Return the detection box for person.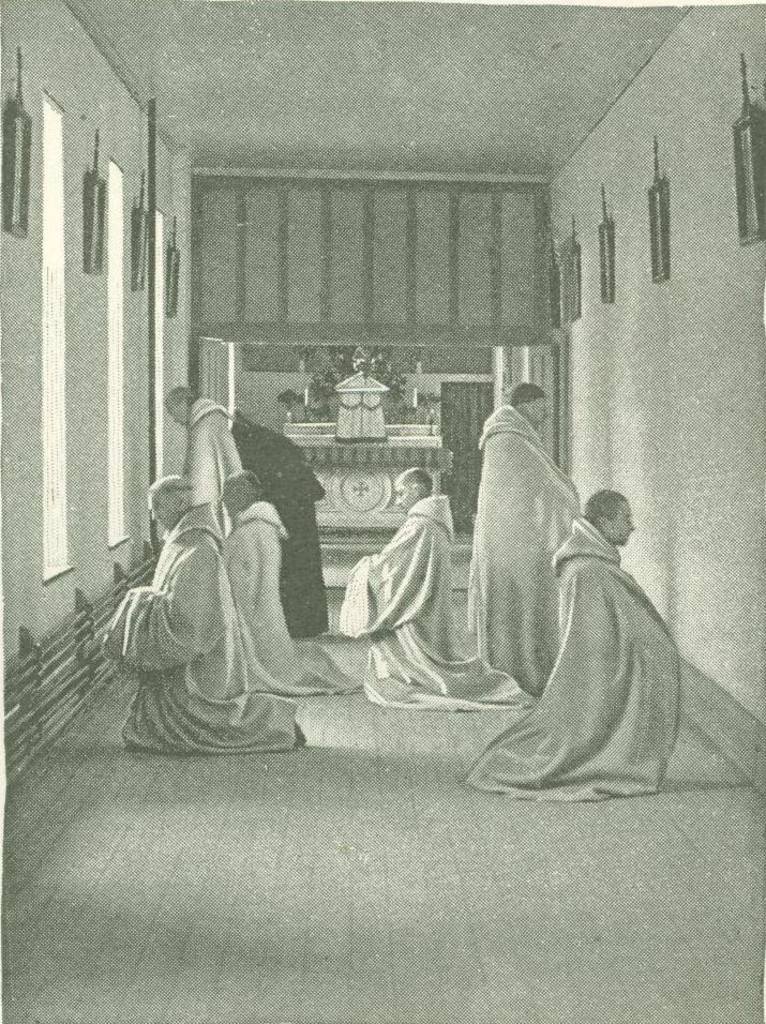
<box>97,470,300,755</box>.
